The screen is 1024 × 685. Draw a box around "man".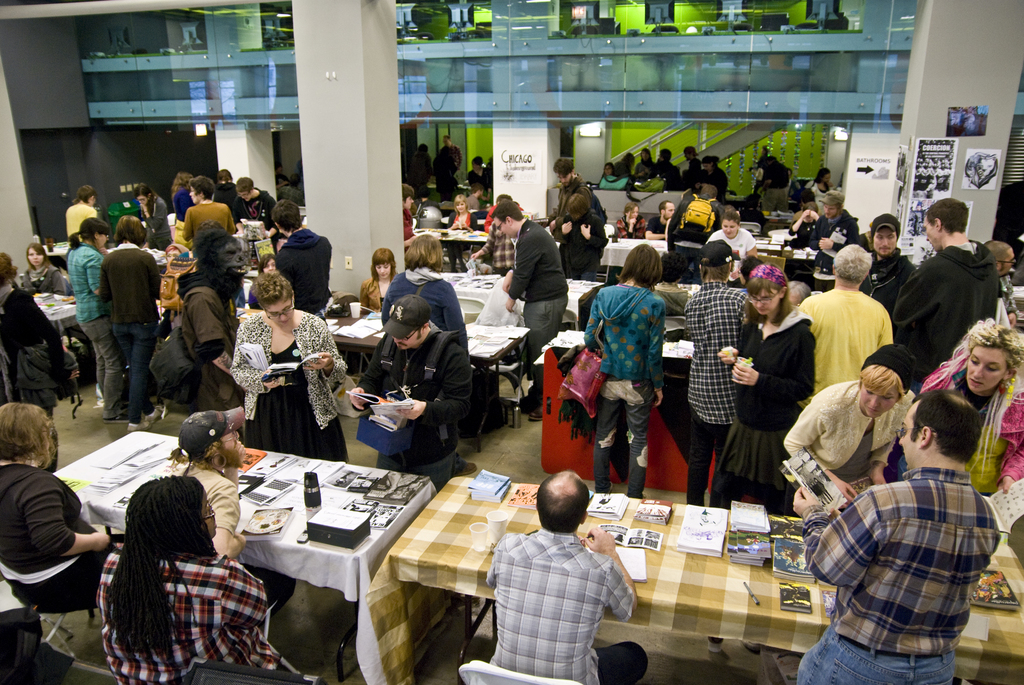
region(549, 160, 587, 246).
